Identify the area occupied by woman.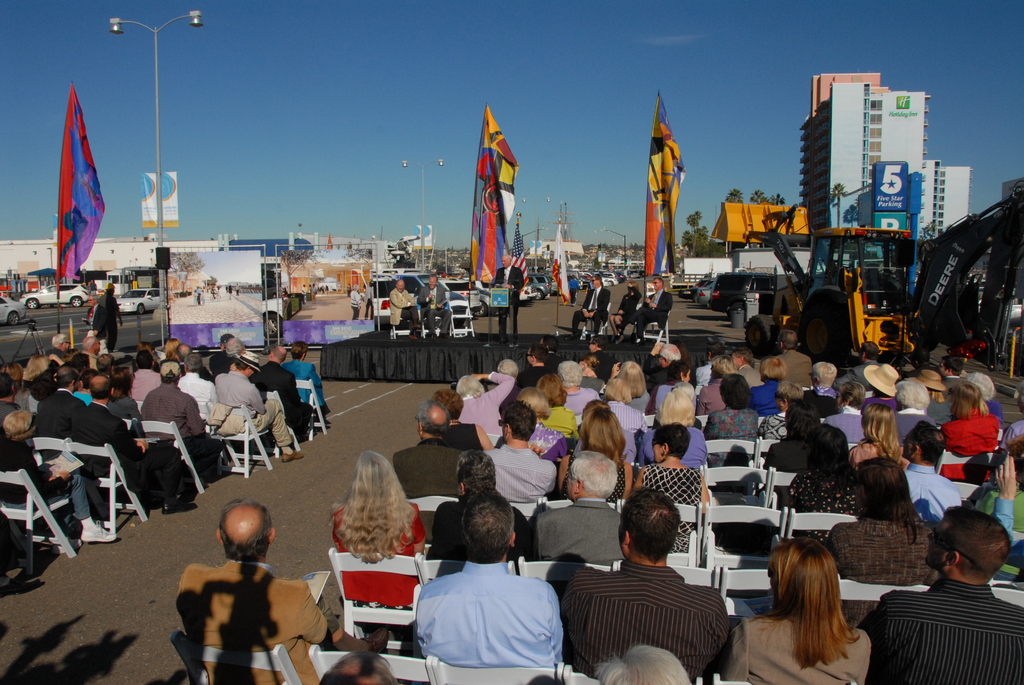
Area: [left=826, top=455, right=936, bottom=584].
